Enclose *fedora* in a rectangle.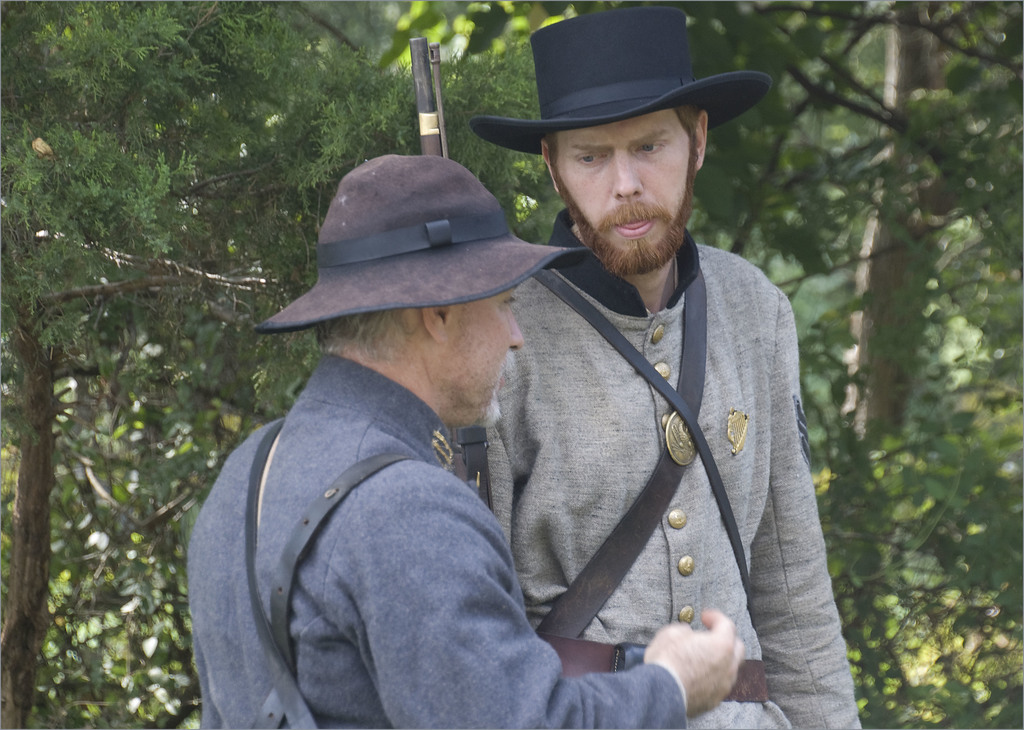
bbox=[276, 104, 607, 330].
